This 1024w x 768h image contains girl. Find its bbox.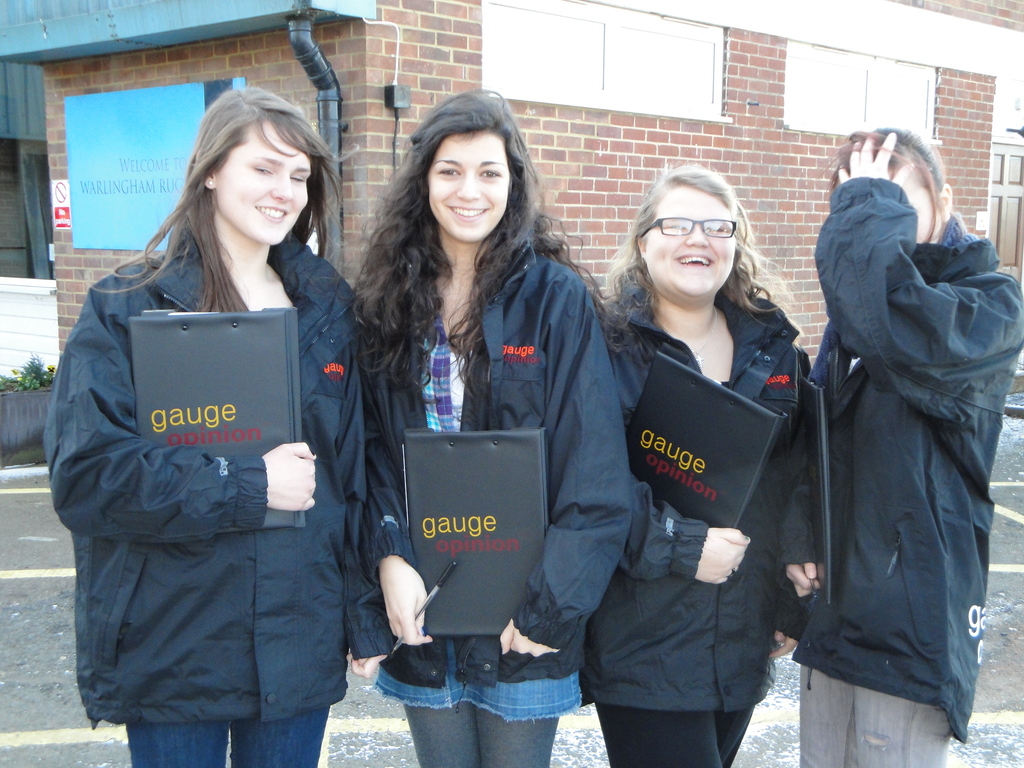
(left=366, top=86, right=630, bottom=767).
